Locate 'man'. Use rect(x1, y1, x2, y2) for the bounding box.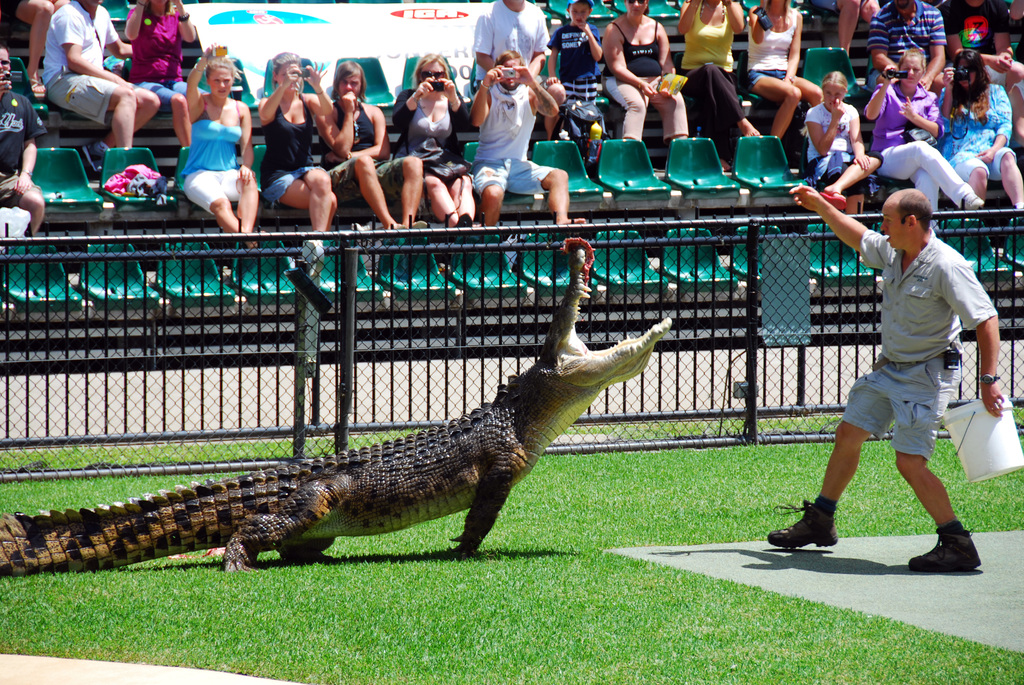
rect(809, 162, 997, 580).
